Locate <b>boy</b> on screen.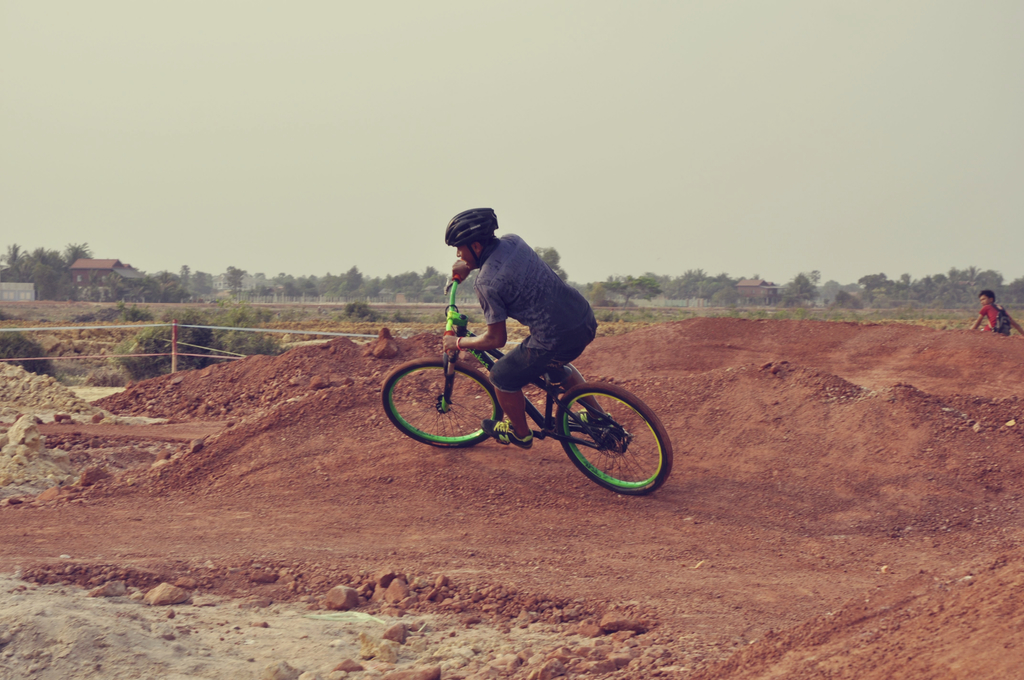
On screen at bbox=(443, 207, 622, 448).
